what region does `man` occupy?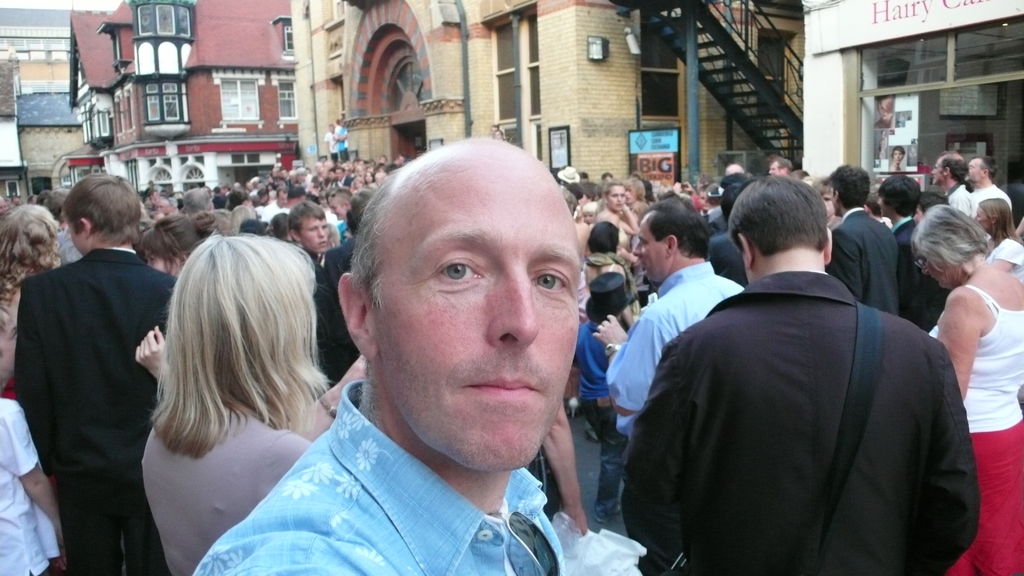
region(876, 172, 950, 330).
